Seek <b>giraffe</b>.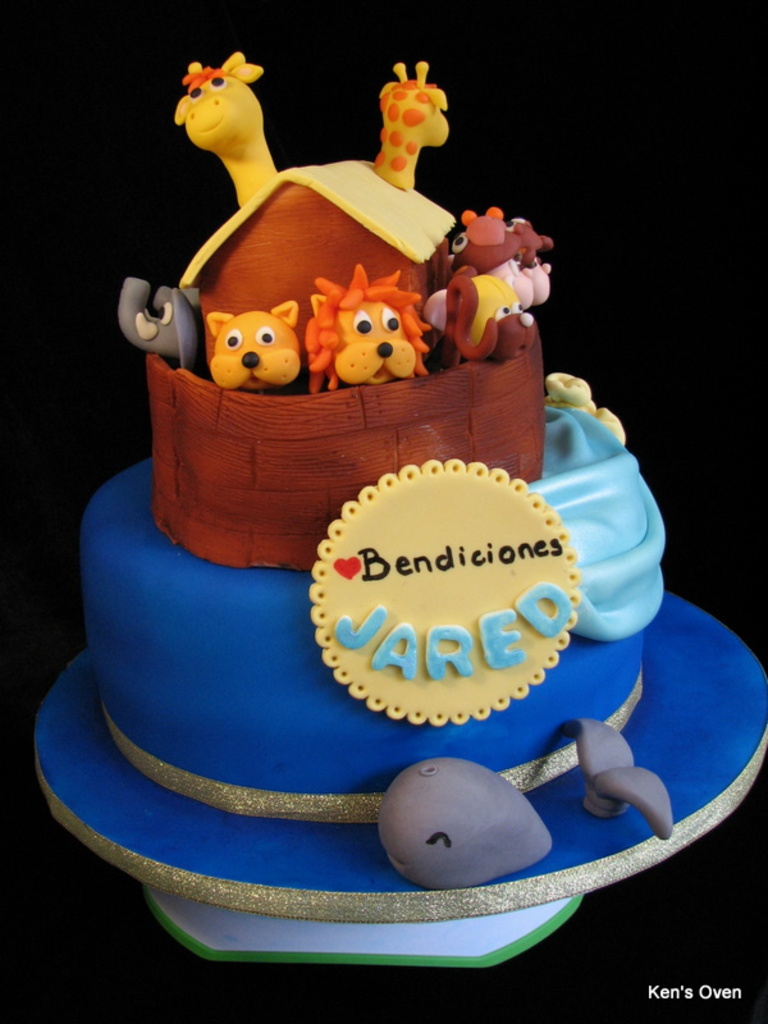
box(375, 65, 451, 195).
